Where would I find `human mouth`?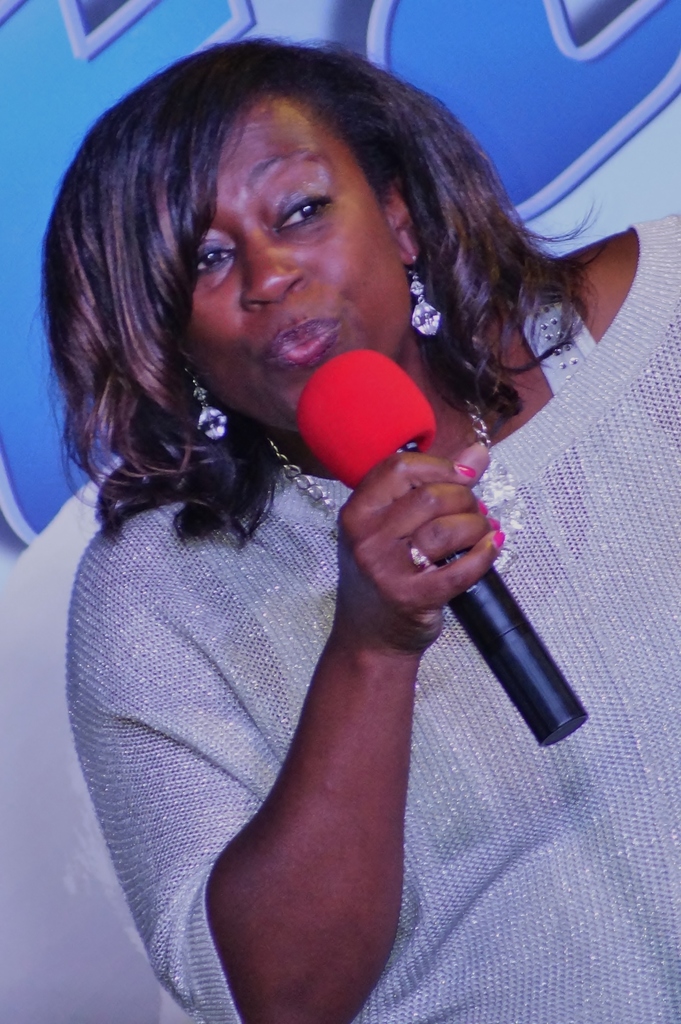
At x1=262, y1=319, x2=345, y2=368.
